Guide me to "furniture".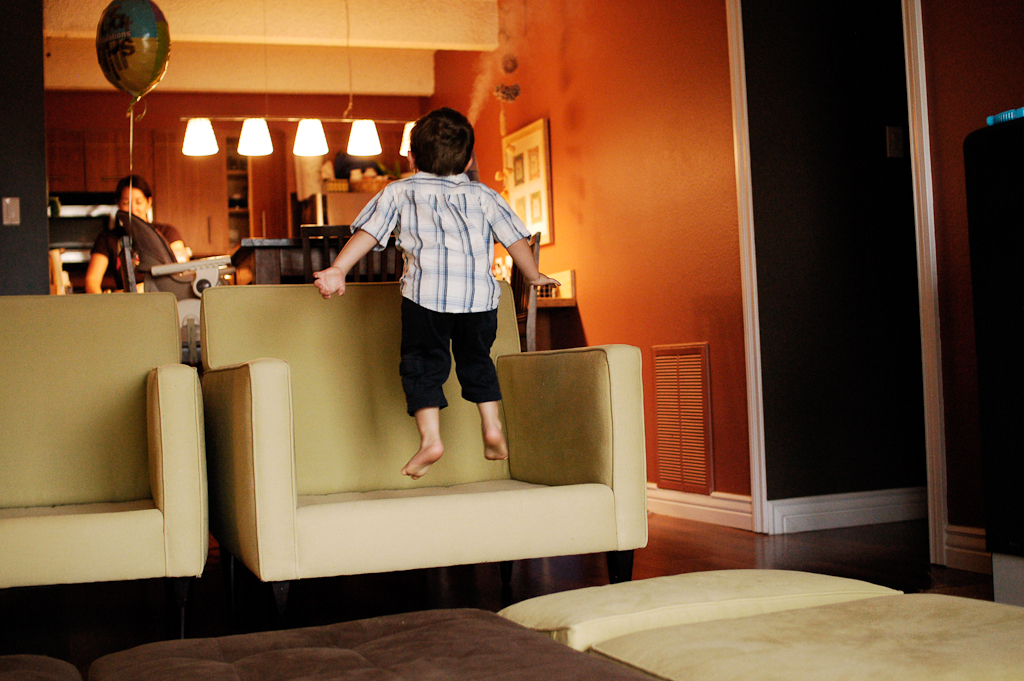
Guidance: <region>198, 273, 640, 584</region>.
